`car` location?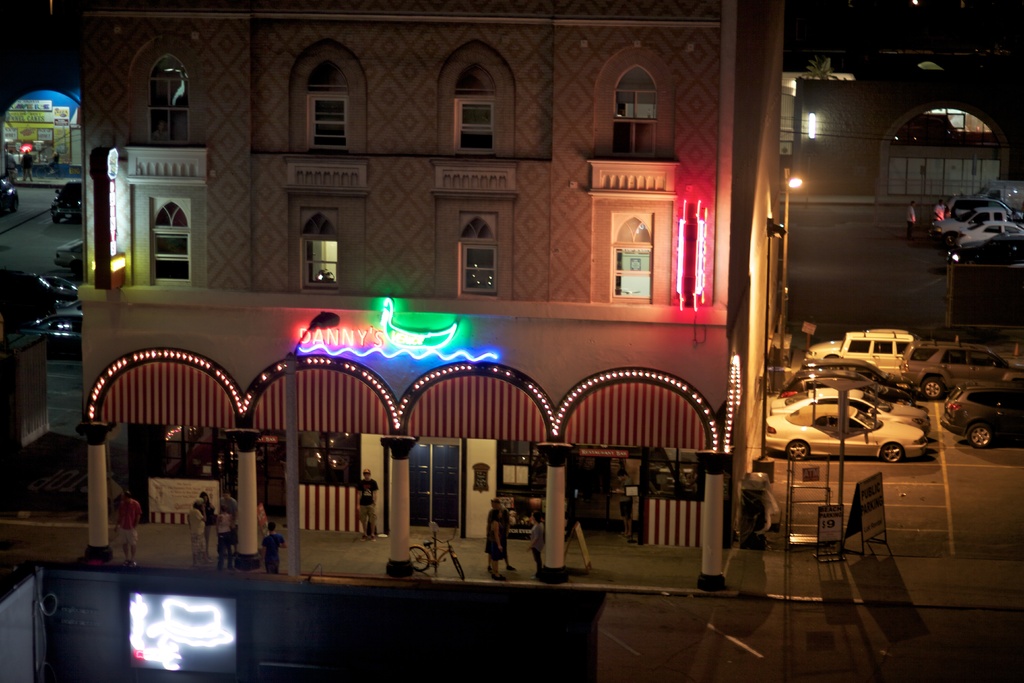
box=[0, 267, 84, 349]
